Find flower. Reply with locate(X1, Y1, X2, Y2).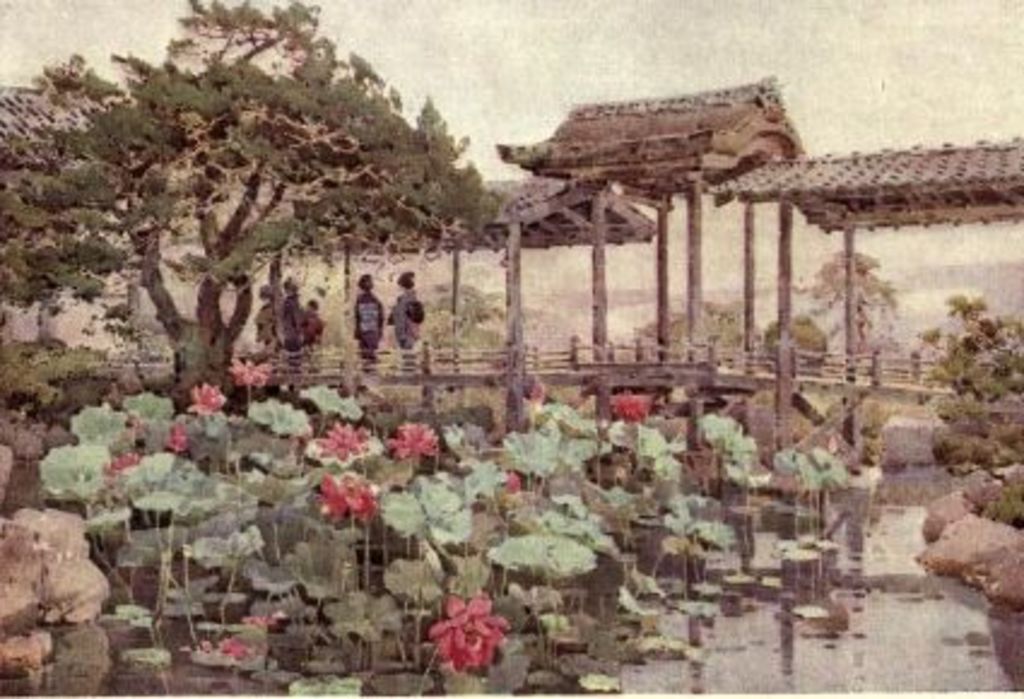
locate(173, 419, 190, 448).
